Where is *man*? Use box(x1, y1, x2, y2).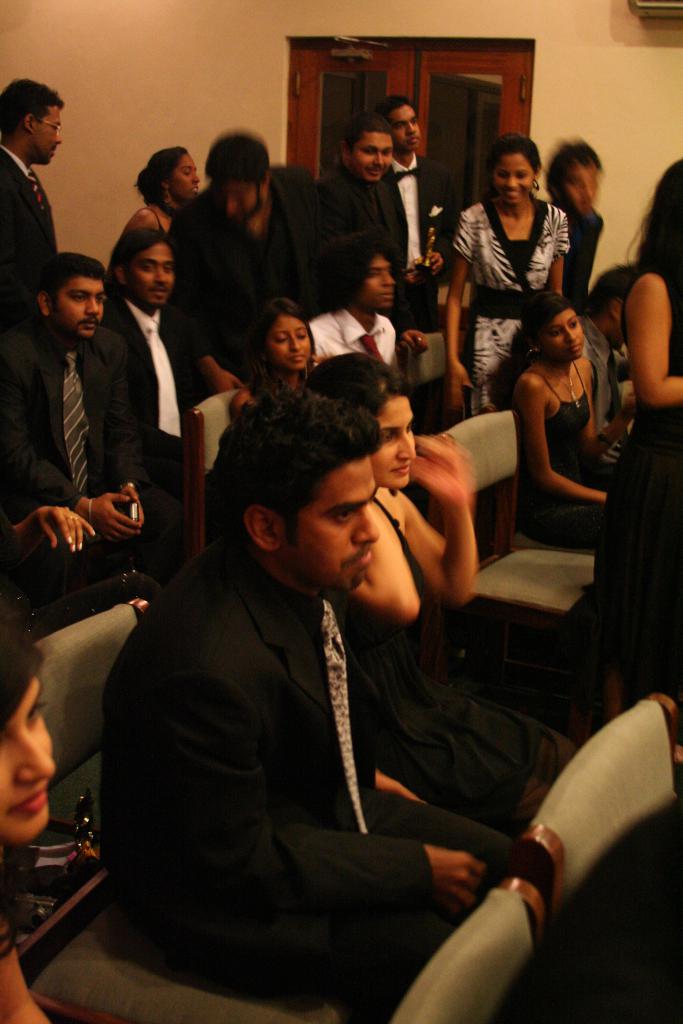
box(83, 225, 276, 476).
